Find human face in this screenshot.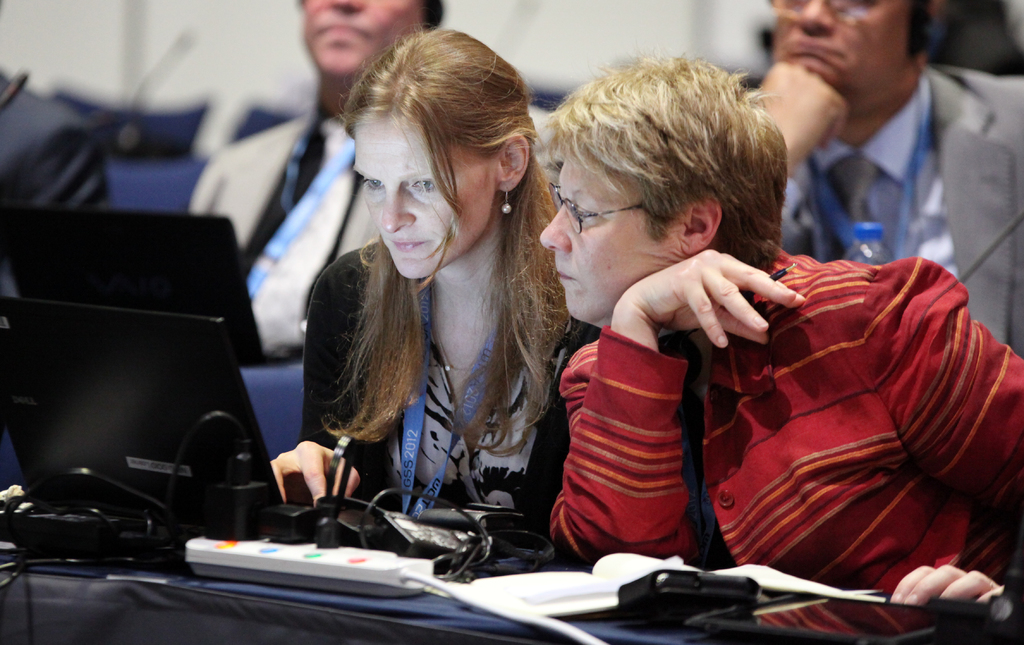
The bounding box for human face is (x1=776, y1=0, x2=909, y2=121).
